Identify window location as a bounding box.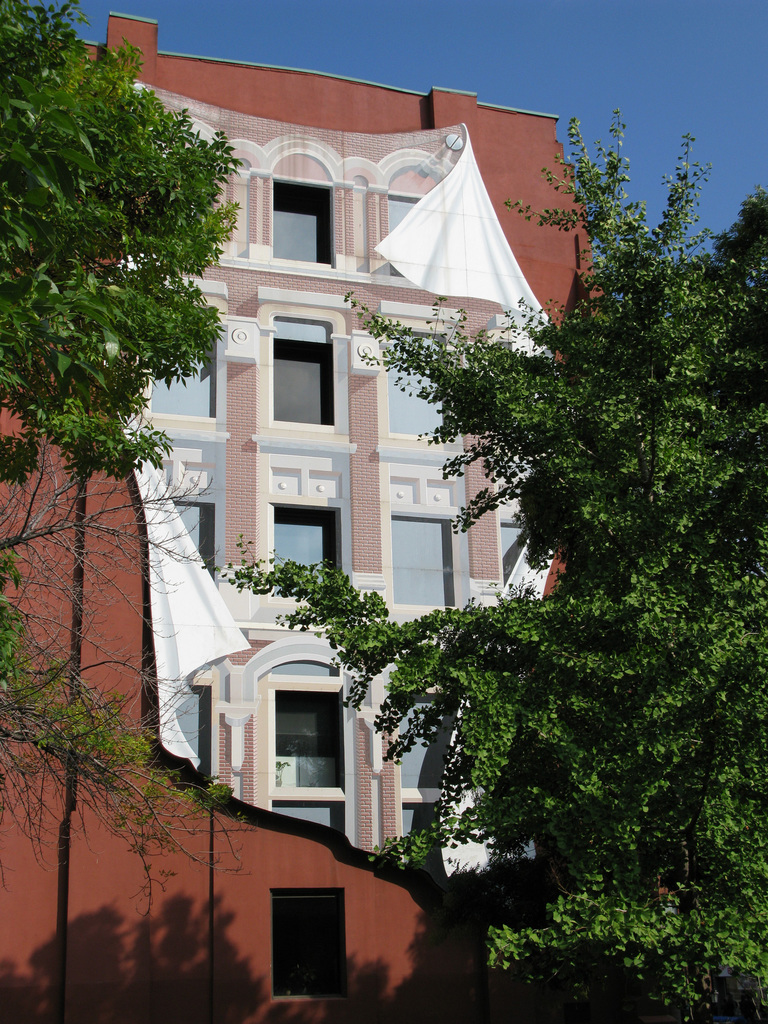
crop(388, 508, 467, 609).
